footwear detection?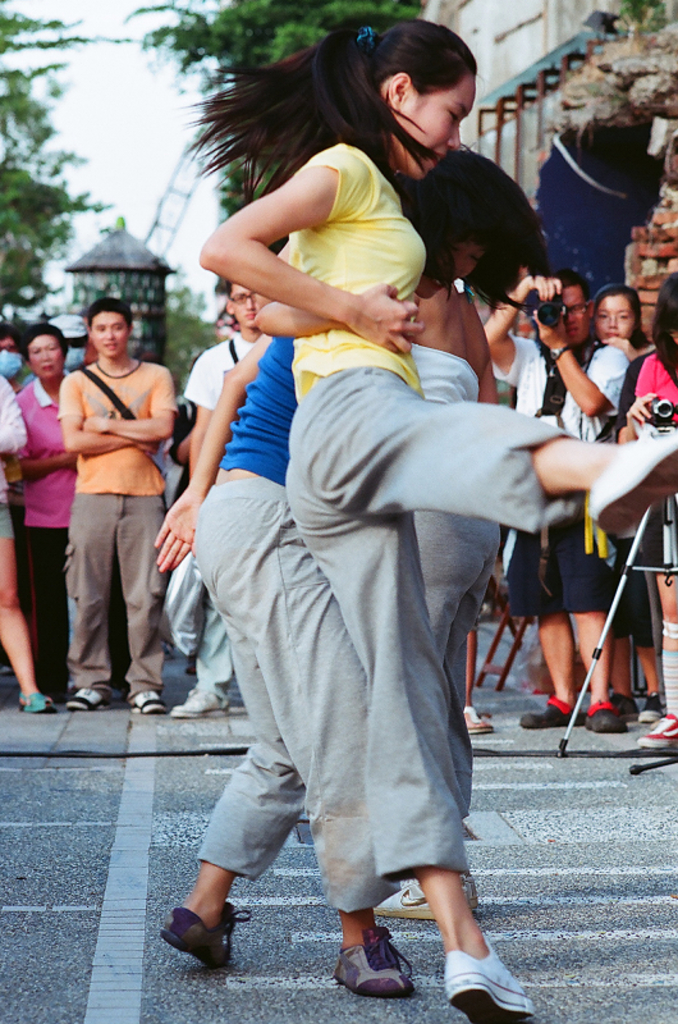
BBox(435, 942, 541, 1023)
